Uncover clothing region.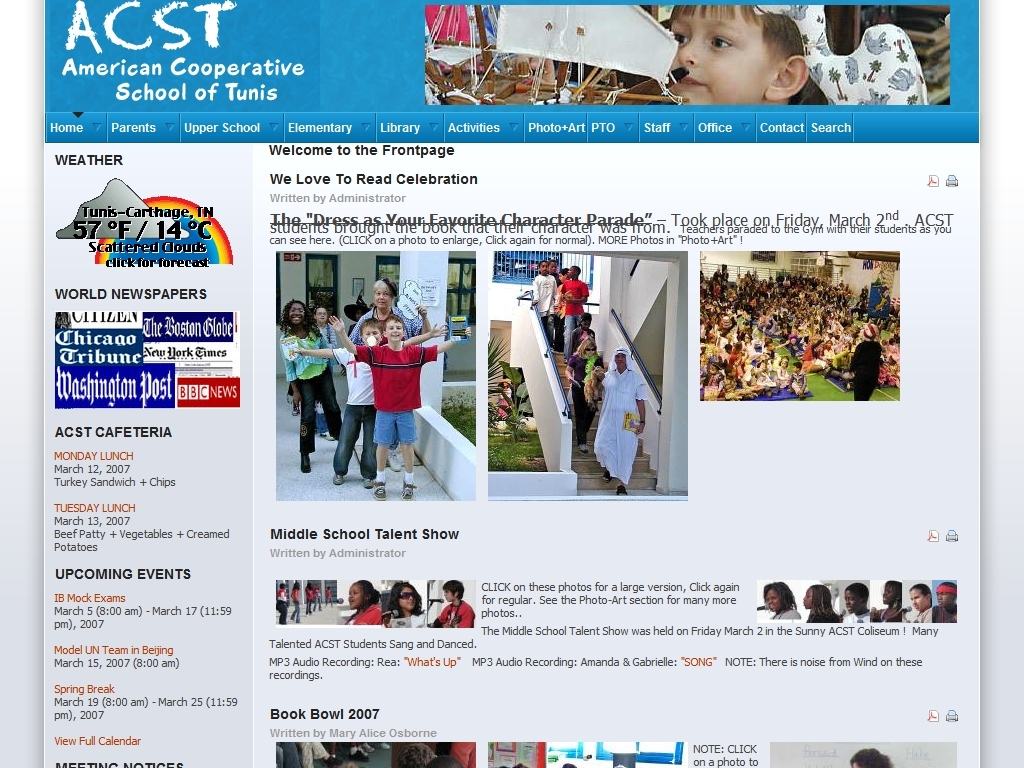
Uncovered: box(280, 322, 328, 375).
